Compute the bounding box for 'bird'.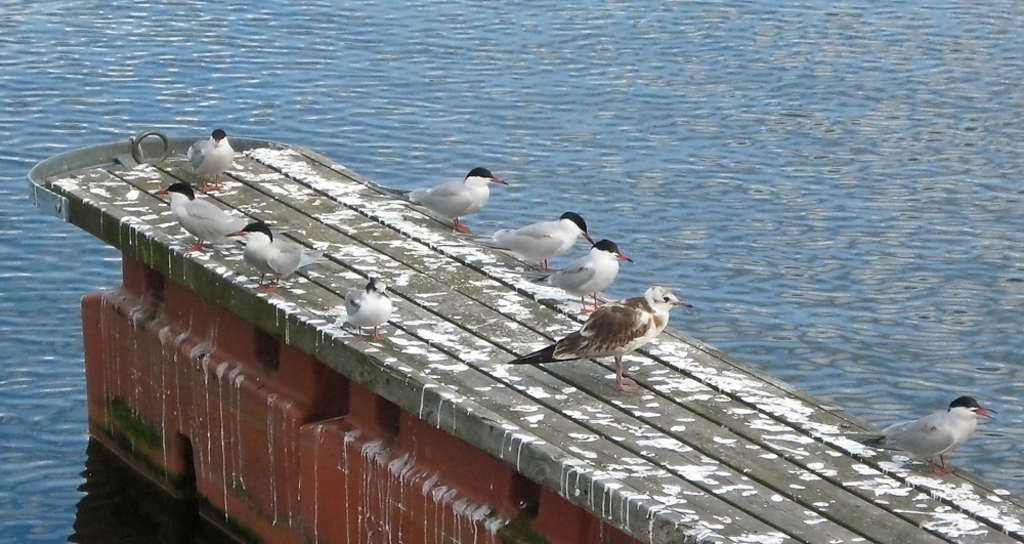
bbox(463, 211, 596, 274).
